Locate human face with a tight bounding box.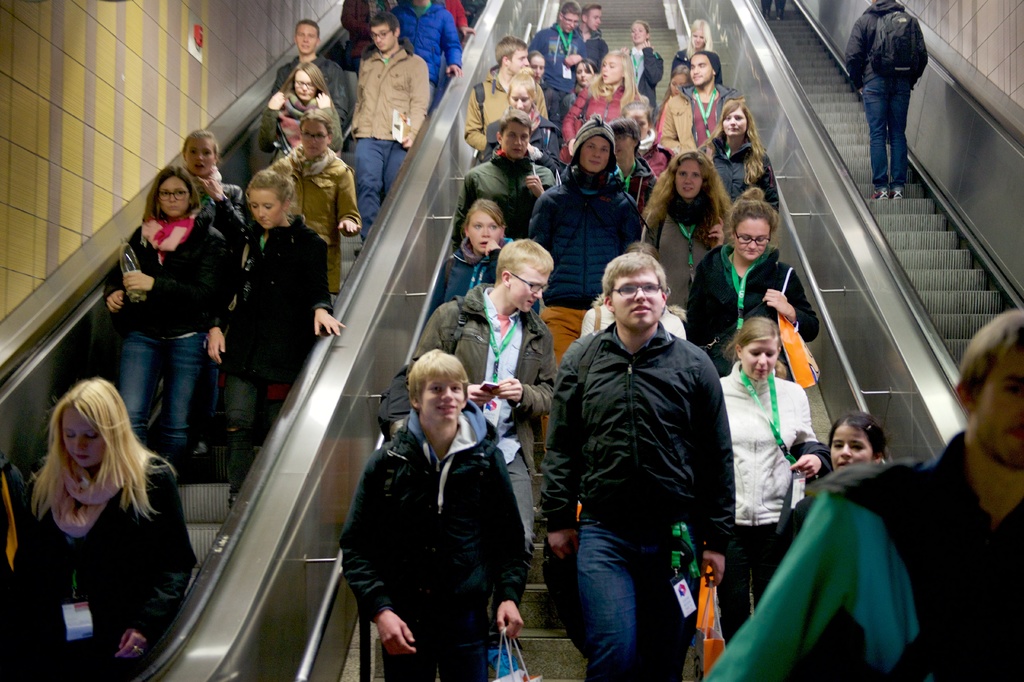
locate(530, 57, 546, 79).
